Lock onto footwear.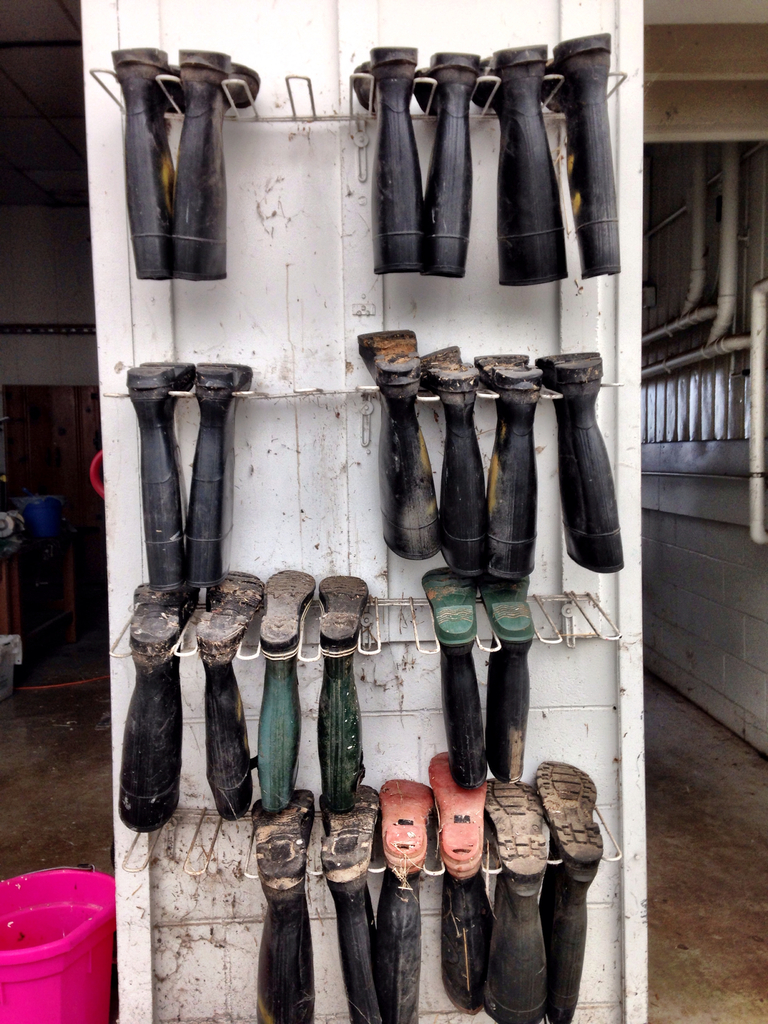
Locked: box(359, 322, 450, 557).
